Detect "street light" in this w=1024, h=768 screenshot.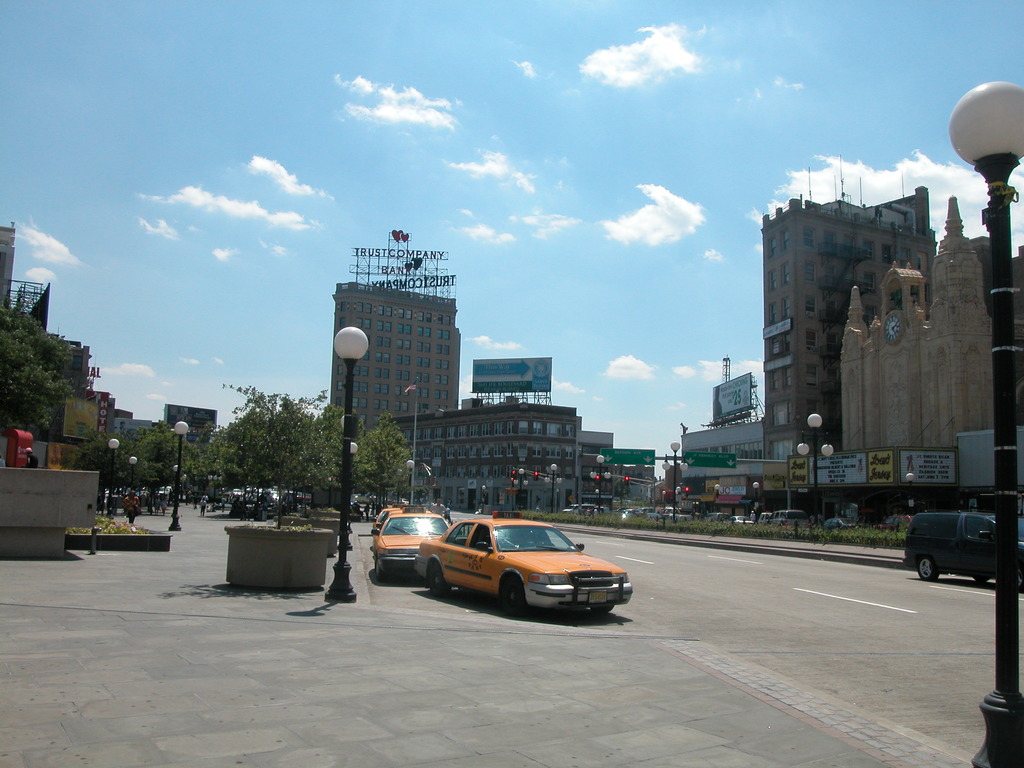
Detection: bbox=(324, 318, 364, 607).
